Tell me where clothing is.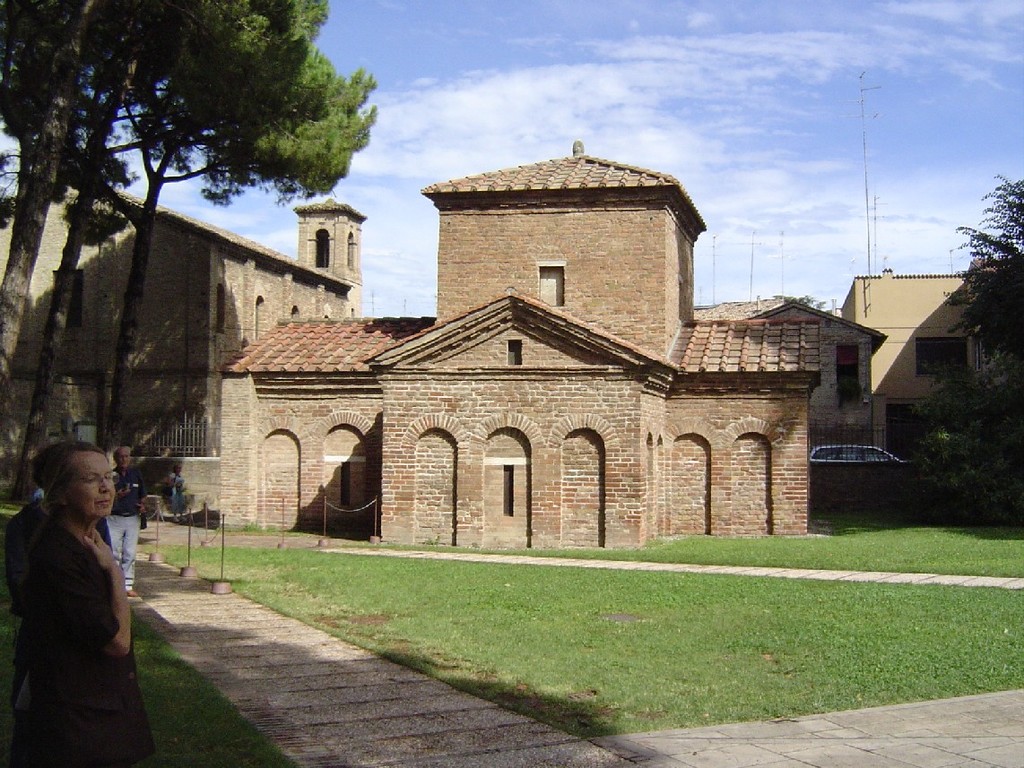
clothing is at 4 497 117 698.
